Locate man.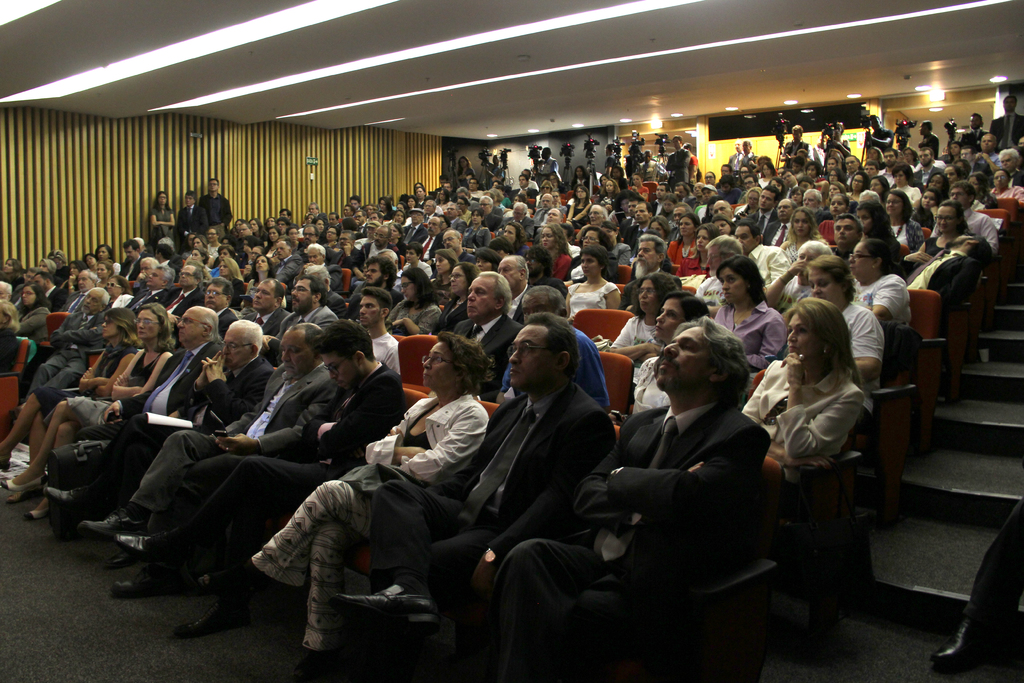
Bounding box: [109,318,407,592].
